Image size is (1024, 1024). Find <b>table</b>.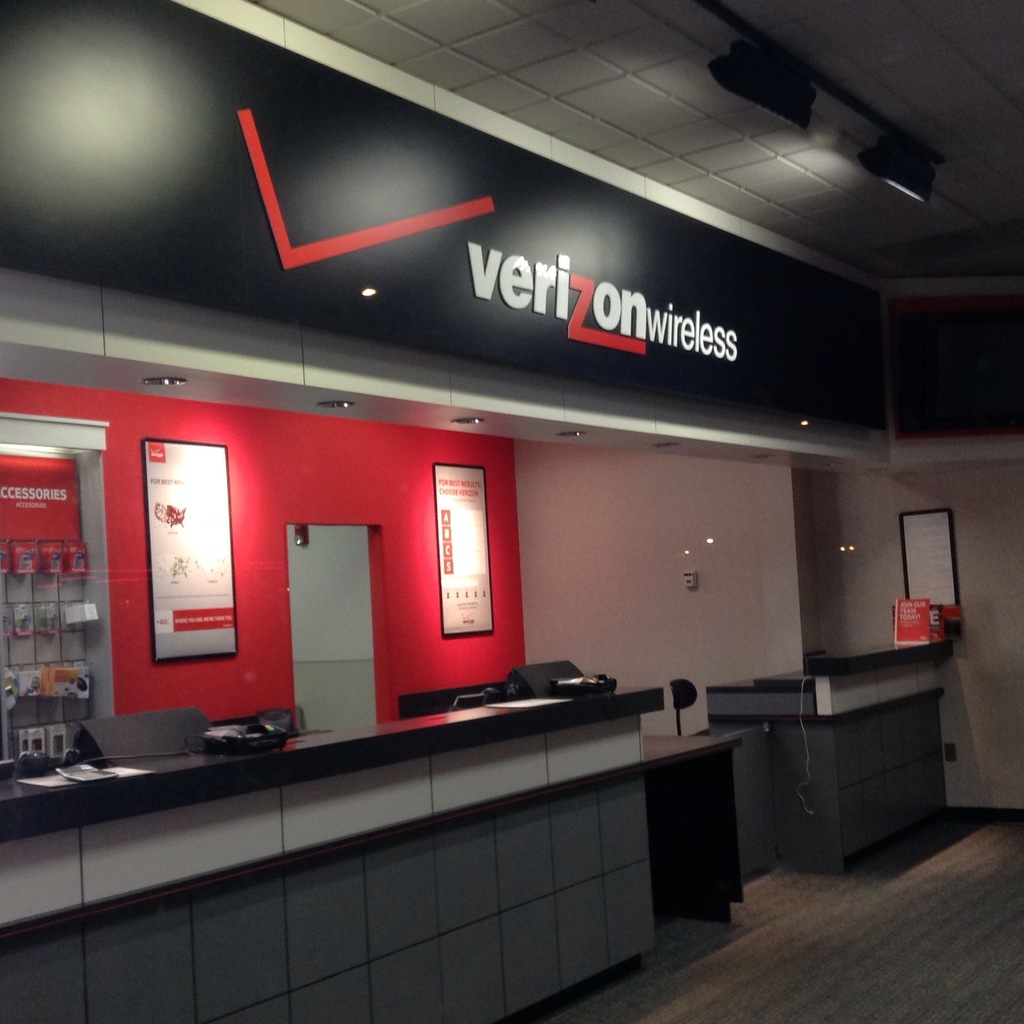
{"x1": 626, "y1": 696, "x2": 792, "y2": 945}.
